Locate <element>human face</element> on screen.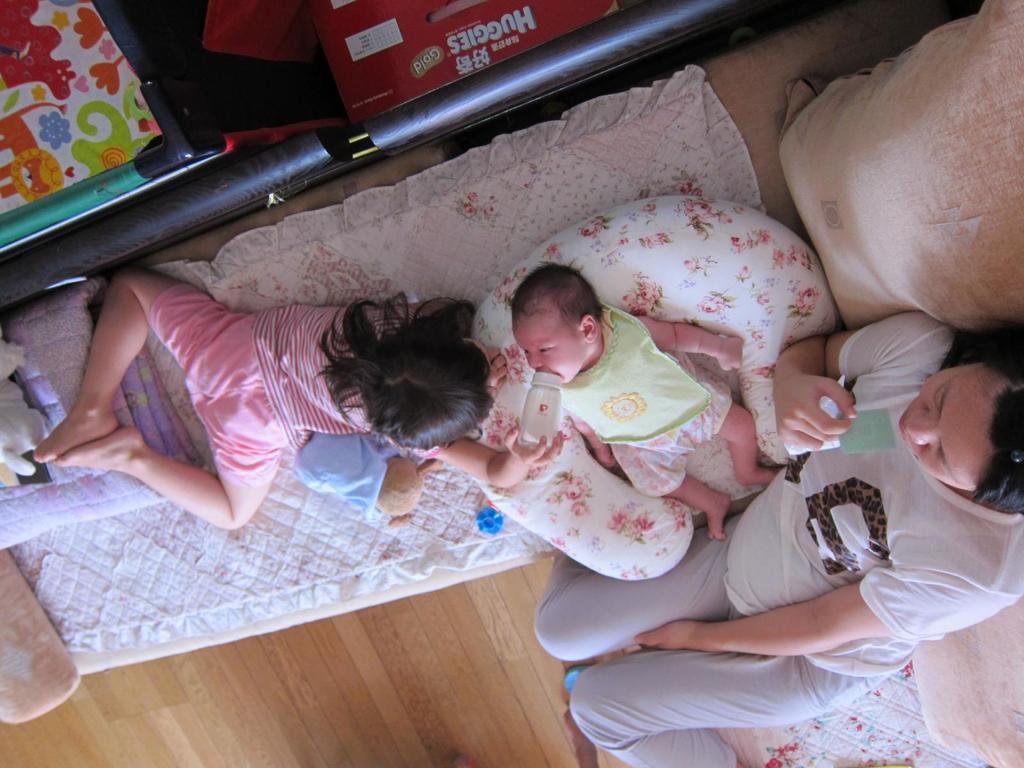
On screen at 900/364/996/492.
